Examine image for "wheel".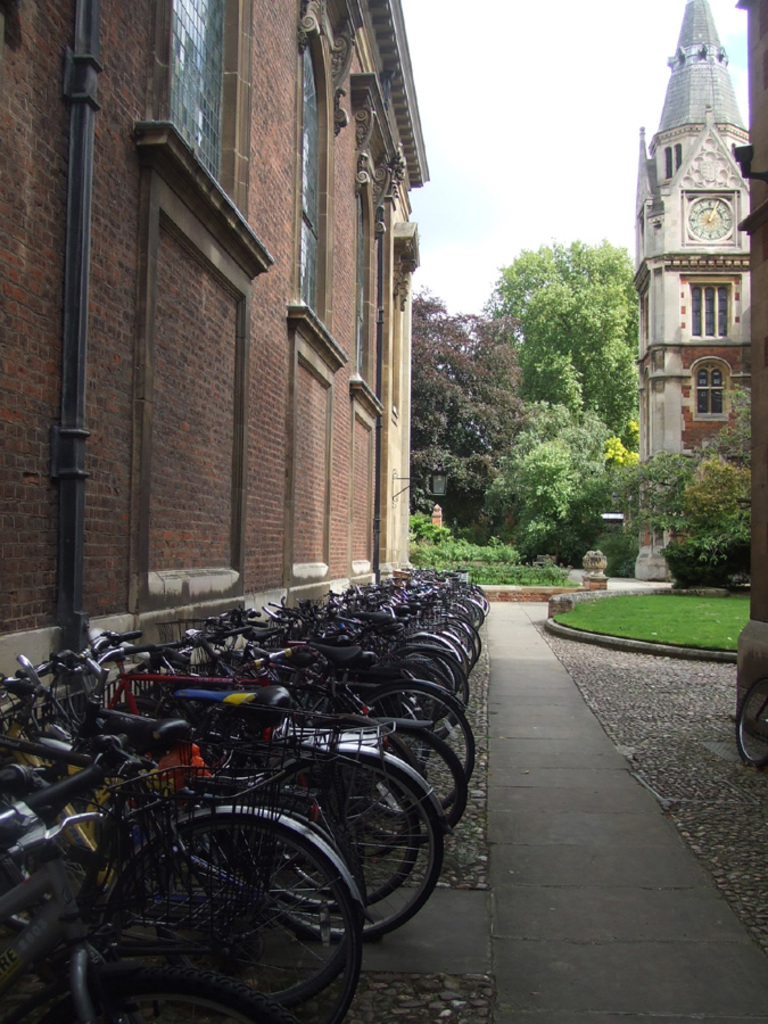
Examination result: detection(736, 678, 767, 766).
